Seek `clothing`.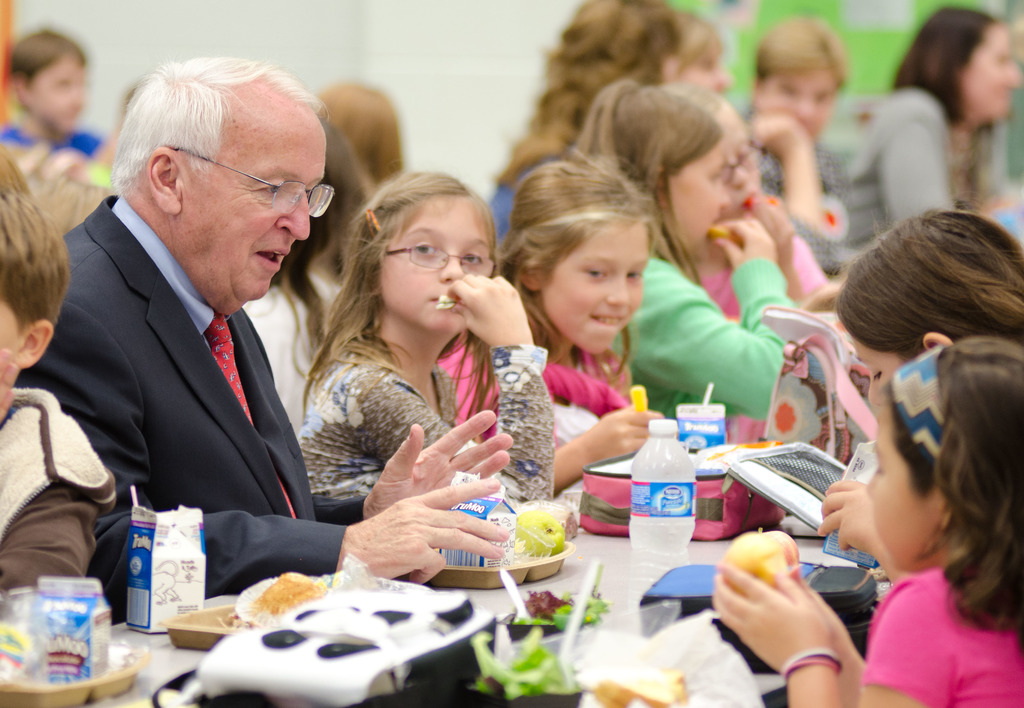
<box>614,253,803,420</box>.
